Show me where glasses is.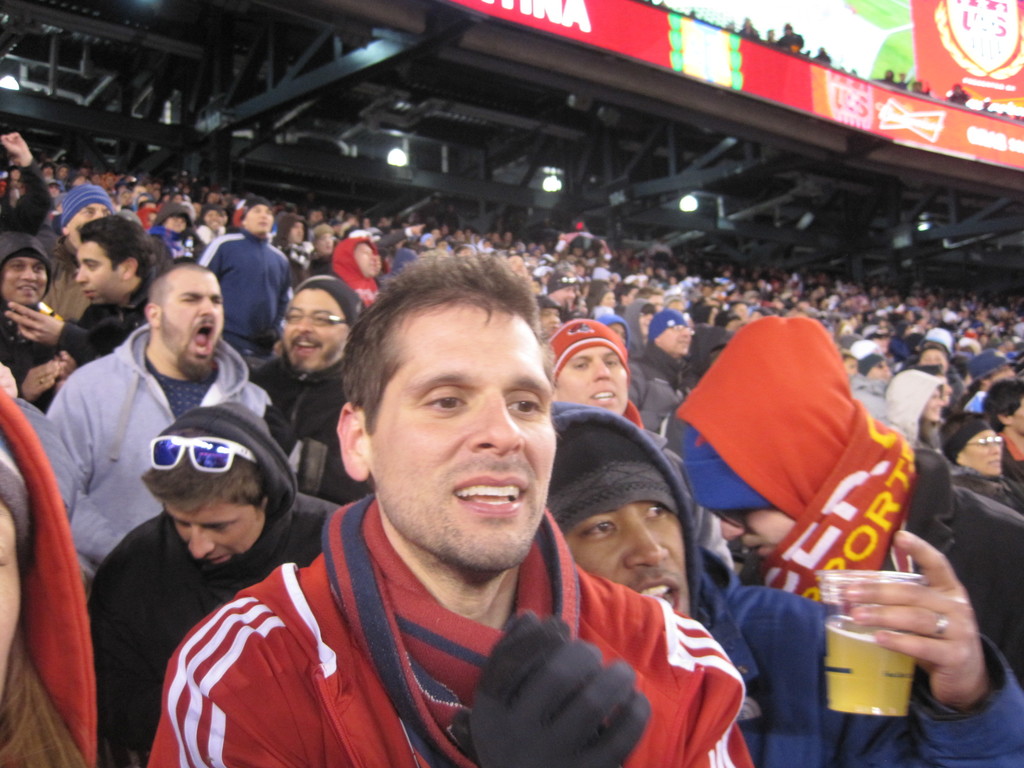
glasses is at x1=149, y1=433, x2=262, y2=468.
